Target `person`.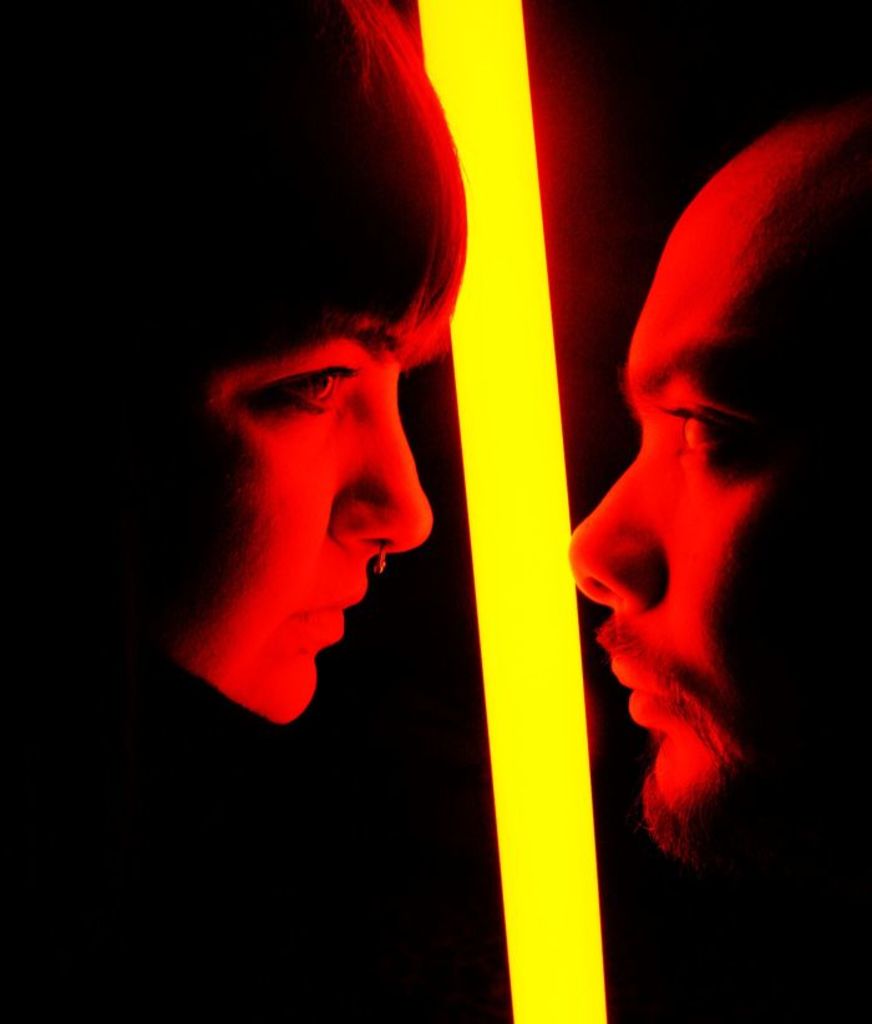
Target region: bbox=(566, 66, 871, 872).
